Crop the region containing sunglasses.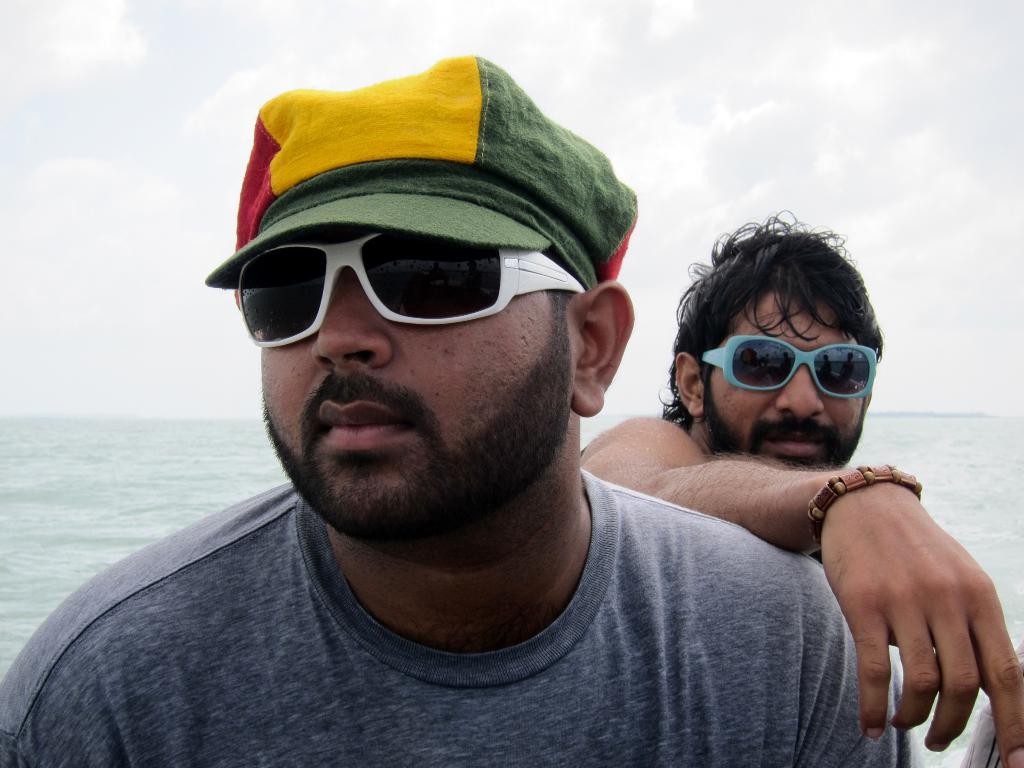
Crop region: crop(216, 226, 577, 351).
